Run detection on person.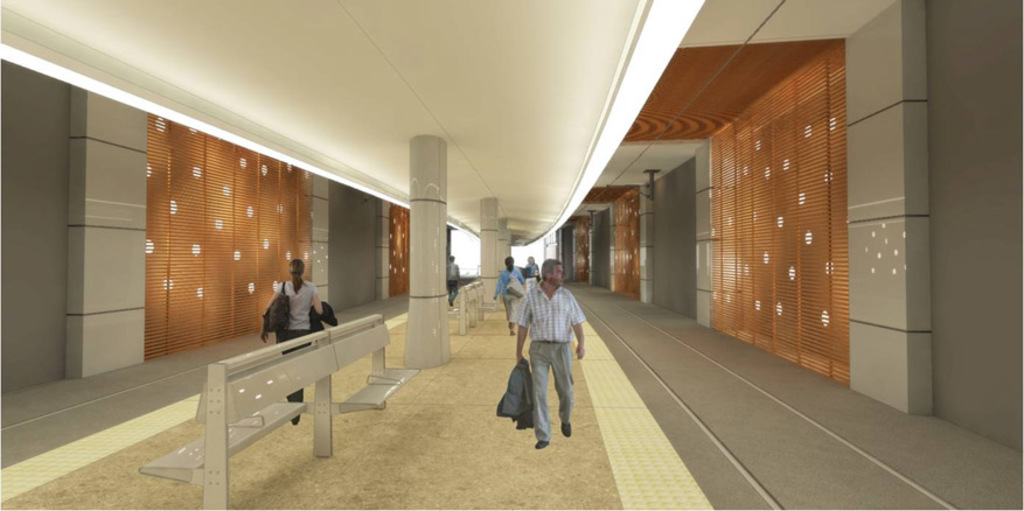
Result: (x1=523, y1=253, x2=542, y2=286).
